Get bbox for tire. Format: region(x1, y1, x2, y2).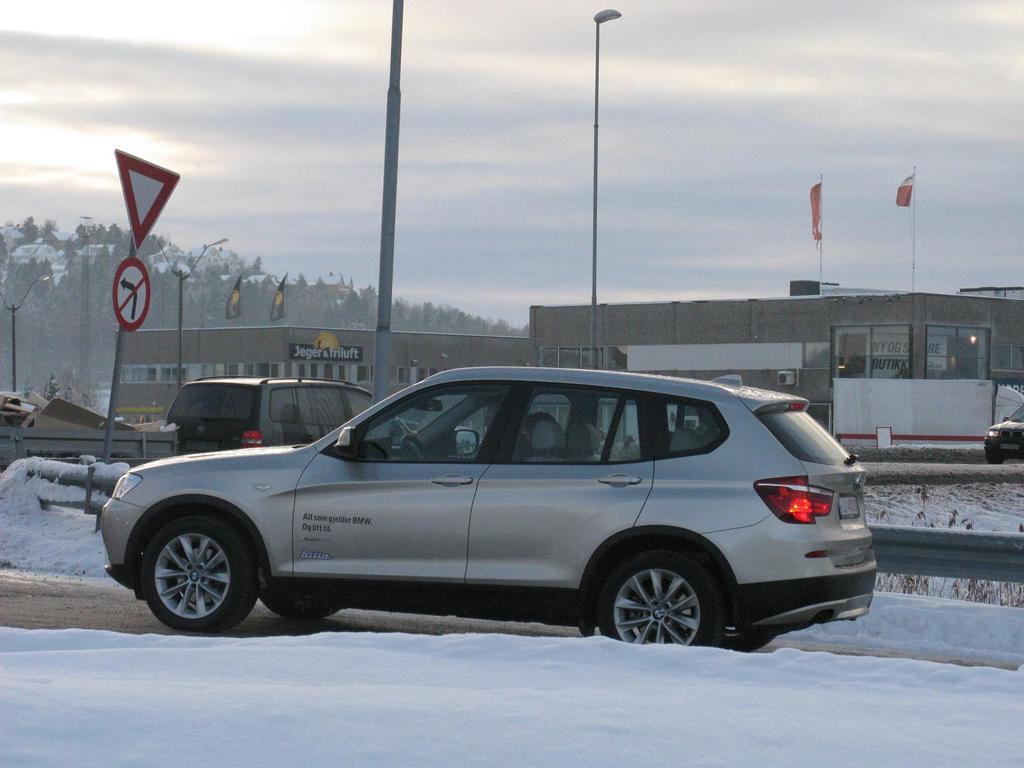
region(716, 626, 774, 653).
